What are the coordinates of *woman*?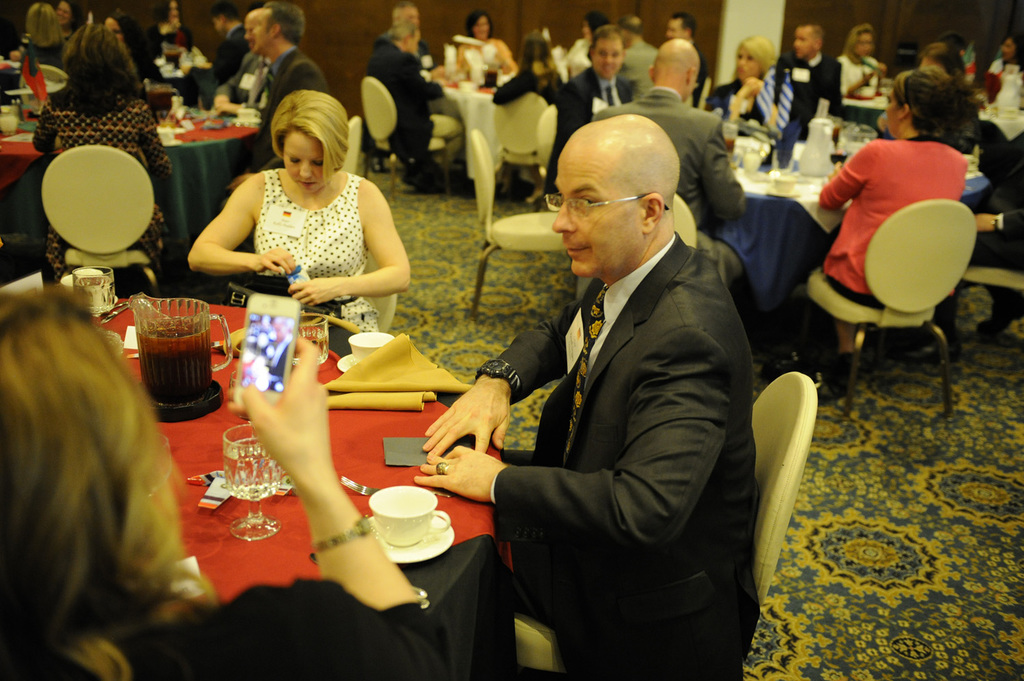
<box>990,35,1023,110</box>.
